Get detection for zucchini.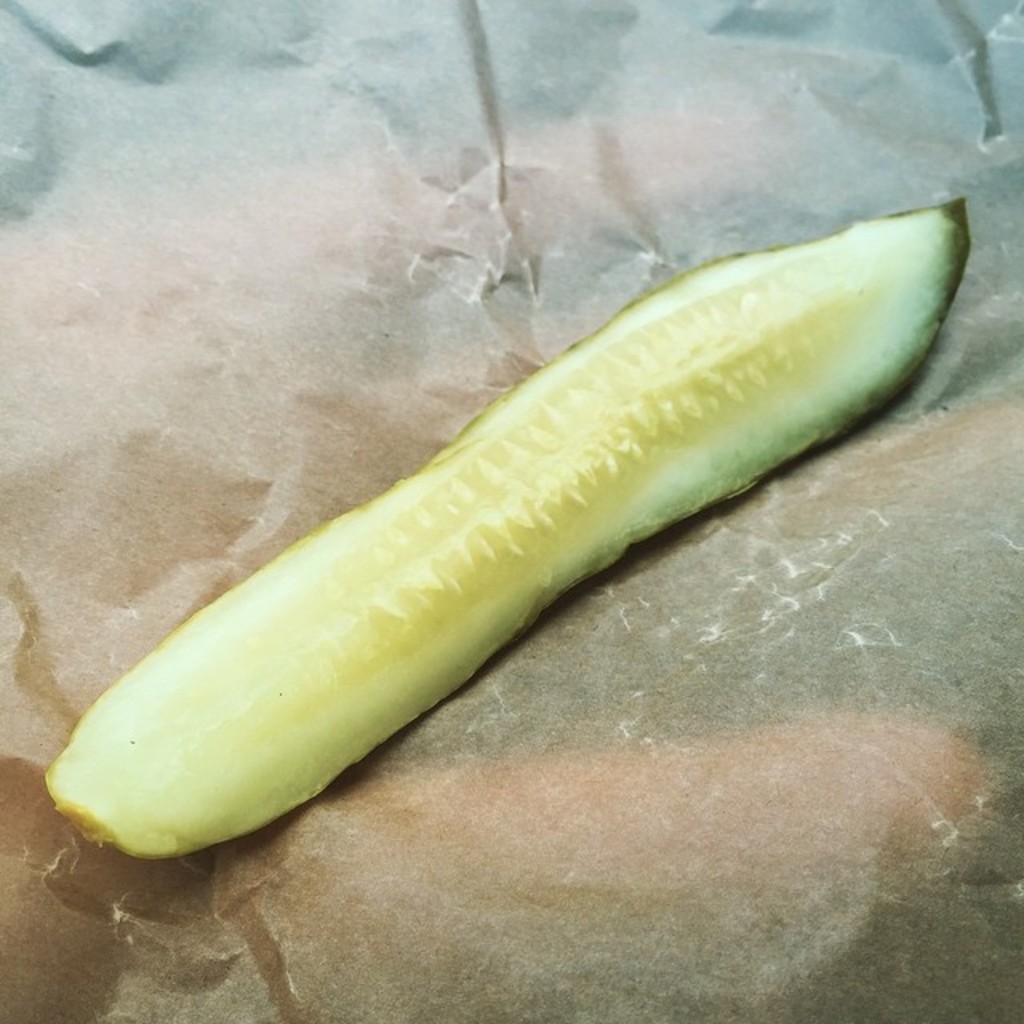
Detection: (32, 163, 899, 824).
